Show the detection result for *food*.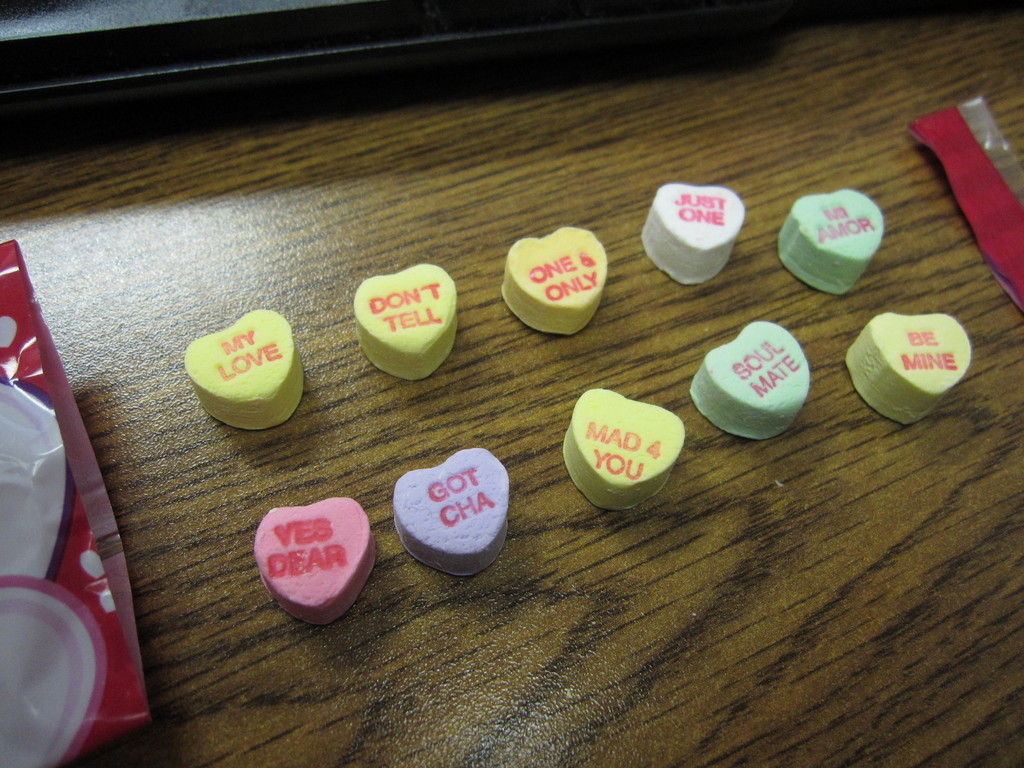
[182,304,307,431].
